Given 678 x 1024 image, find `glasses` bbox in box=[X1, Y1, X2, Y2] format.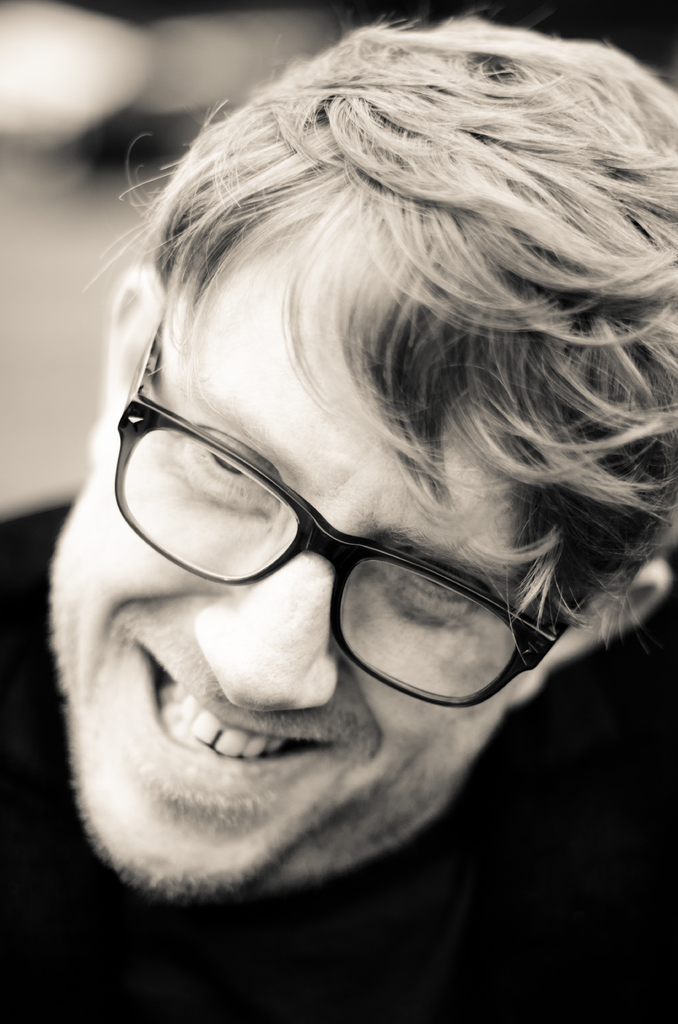
box=[63, 390, 540, 692].
